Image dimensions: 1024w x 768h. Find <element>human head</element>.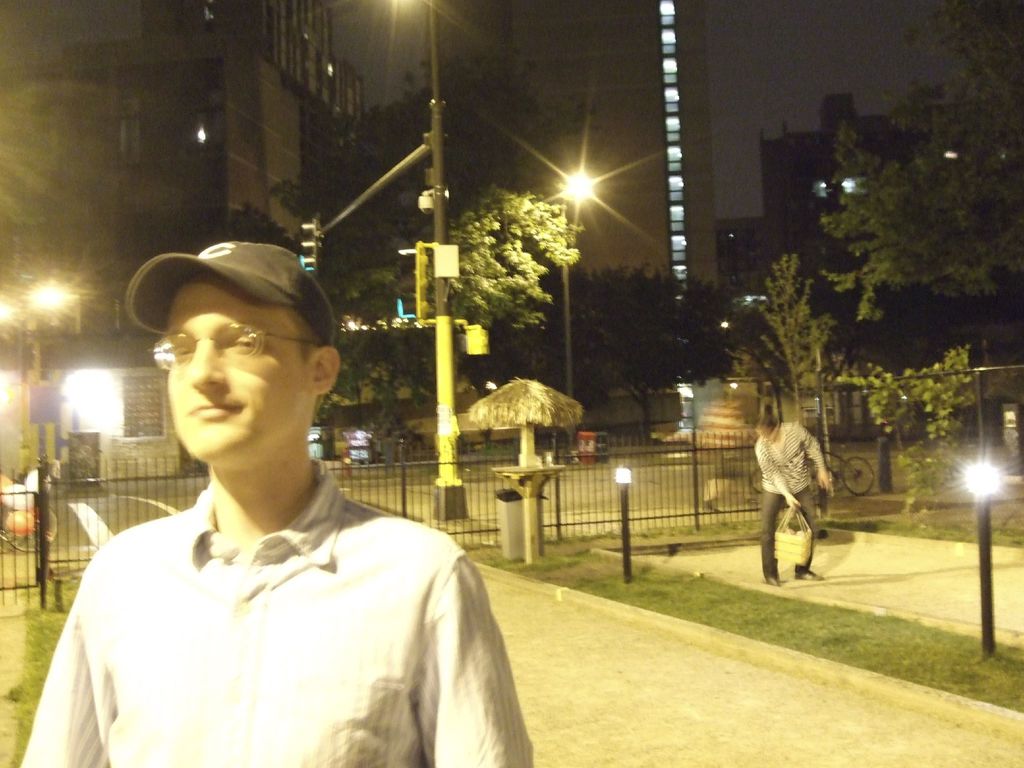
<box>109,227,351,499</box>.
